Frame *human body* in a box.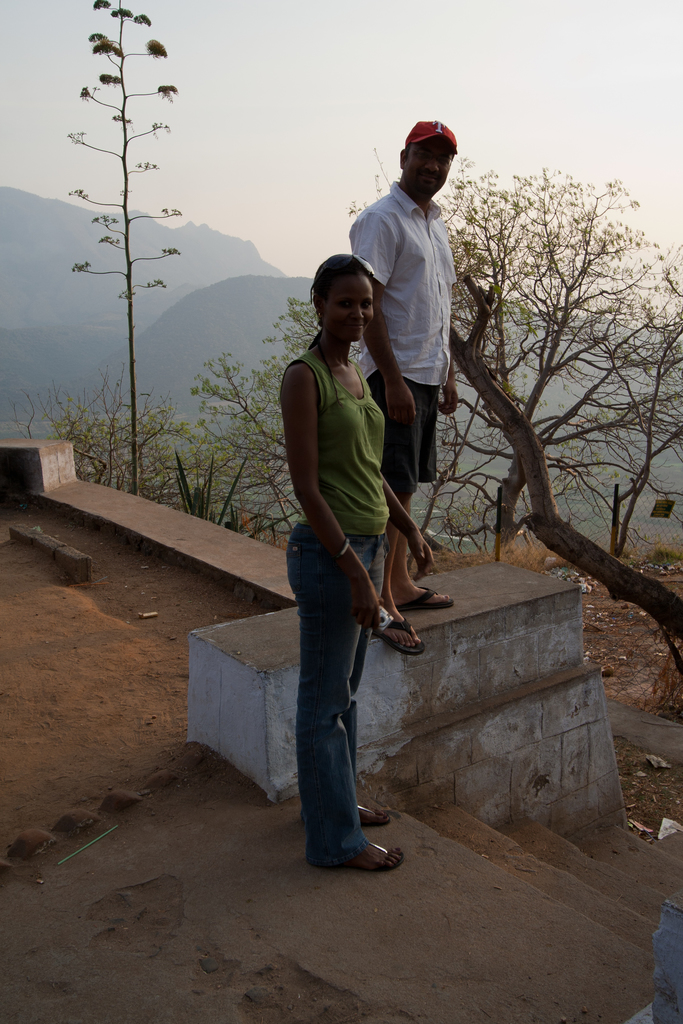
[272, 219, 421, 861].
